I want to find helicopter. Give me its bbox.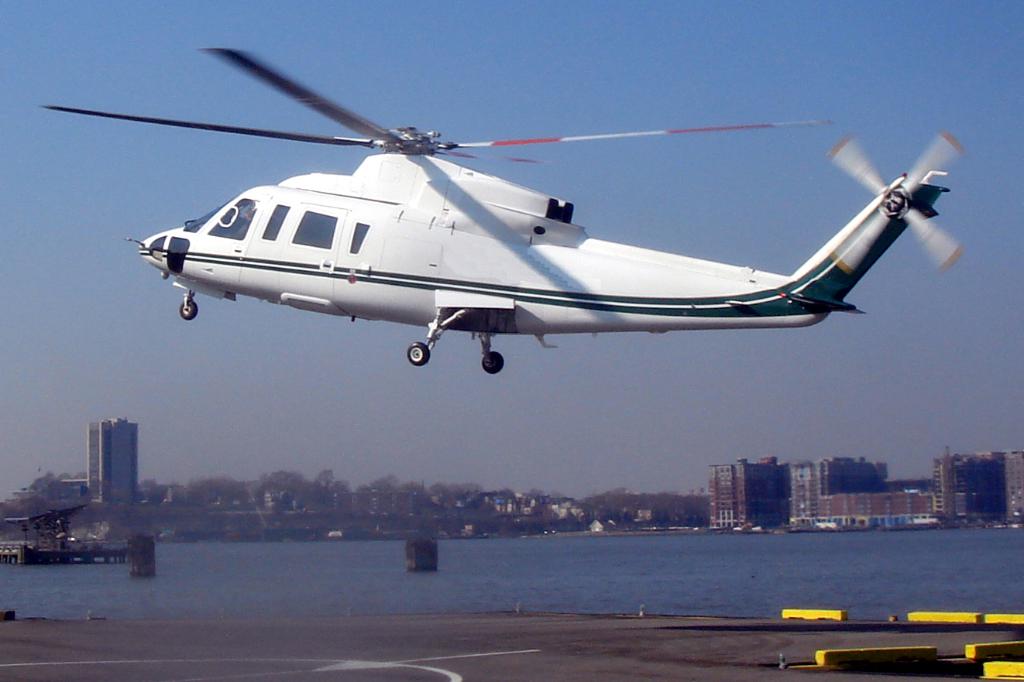
(27,44,998,401).
